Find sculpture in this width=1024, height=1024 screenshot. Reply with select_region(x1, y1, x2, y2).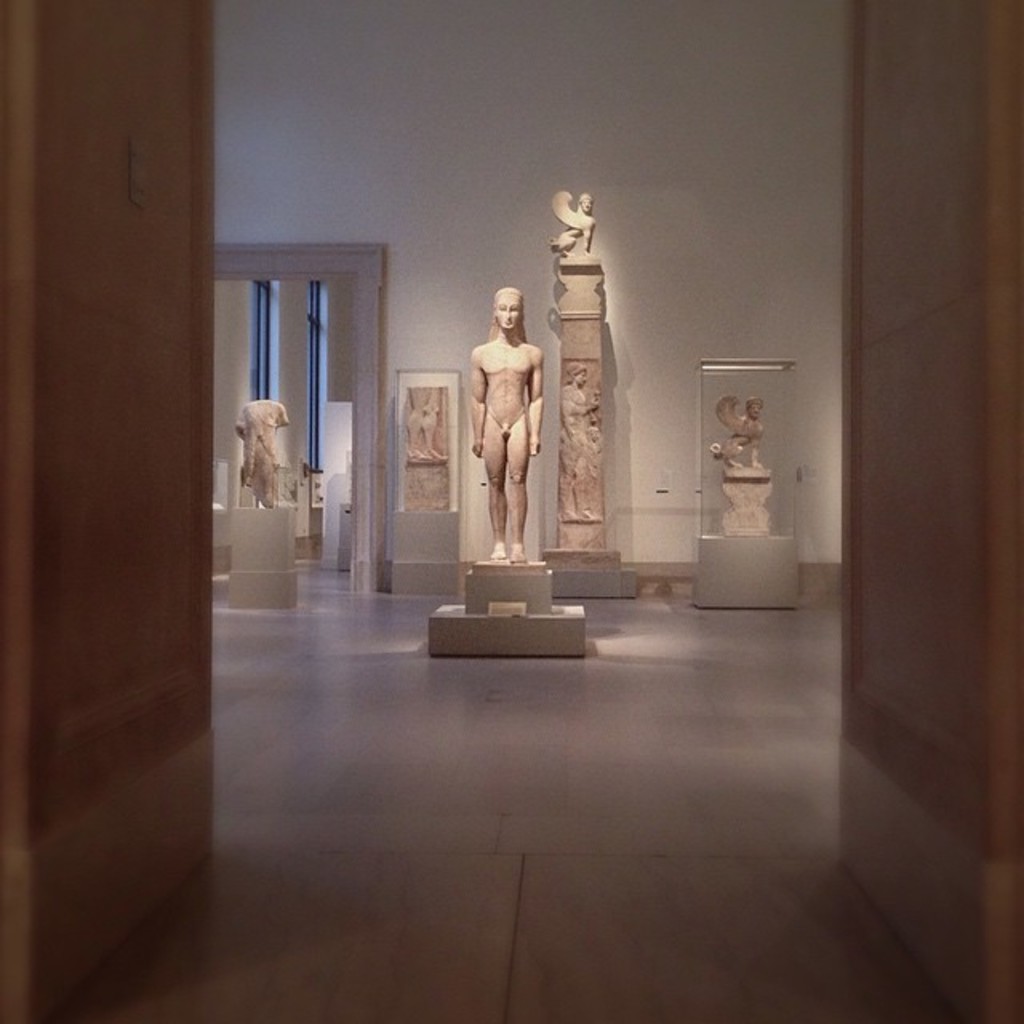
select_region(546, 192, 632, 600).
